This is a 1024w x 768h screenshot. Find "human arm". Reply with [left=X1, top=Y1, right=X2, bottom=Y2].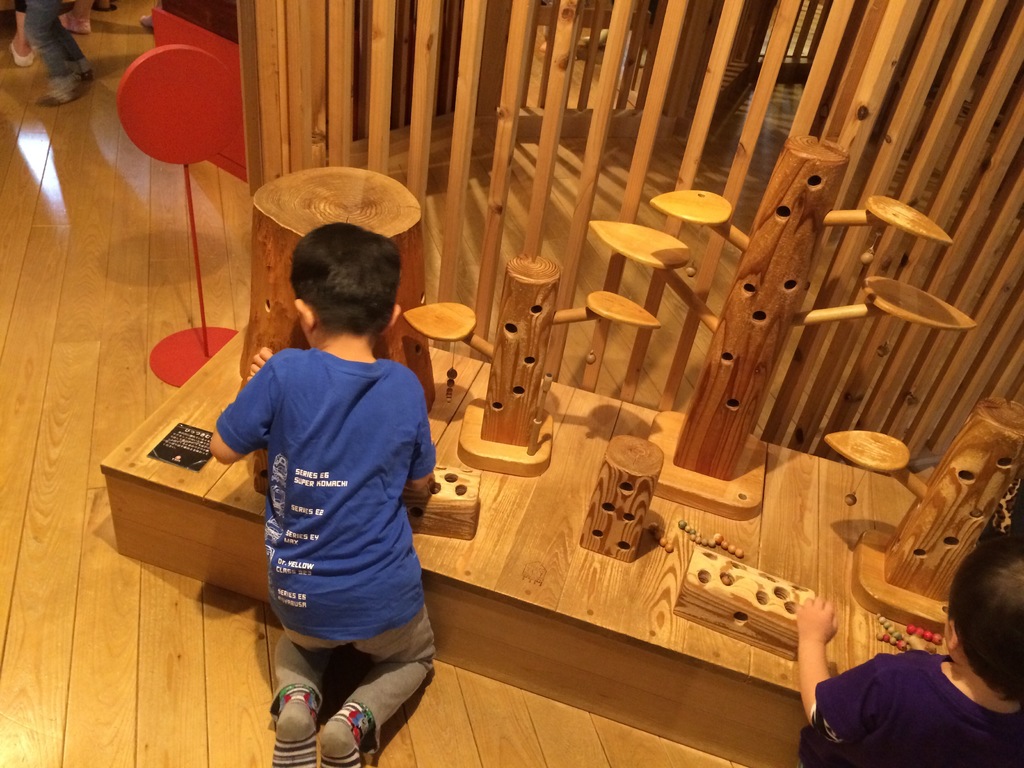
[left=394, top=406, right=440, bottom=496].
